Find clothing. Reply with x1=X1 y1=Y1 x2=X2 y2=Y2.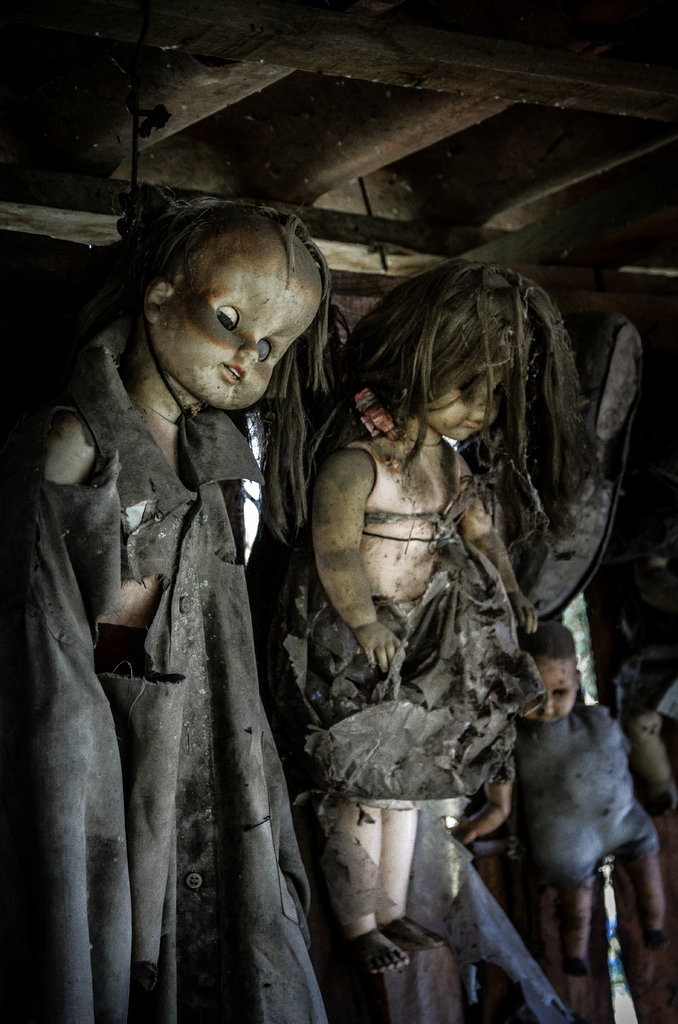
x1=264 y1=402 x2=531 y2=927.
